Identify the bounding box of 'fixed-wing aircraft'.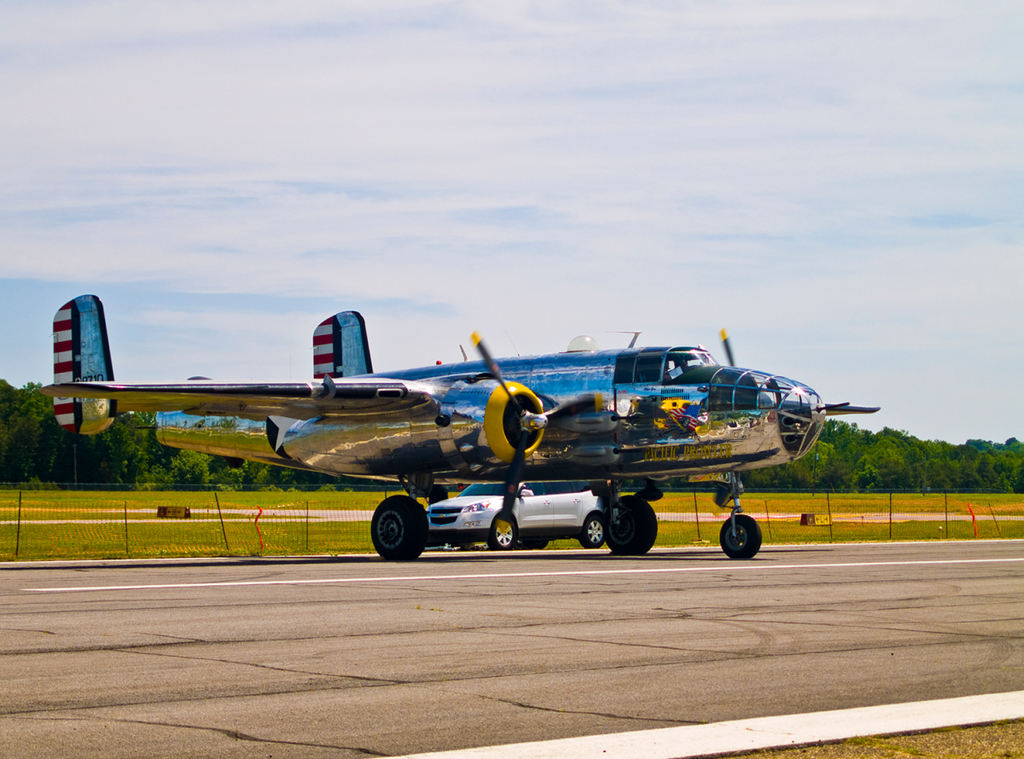
<bbox>37, 285, 881, 561</bbox>.
